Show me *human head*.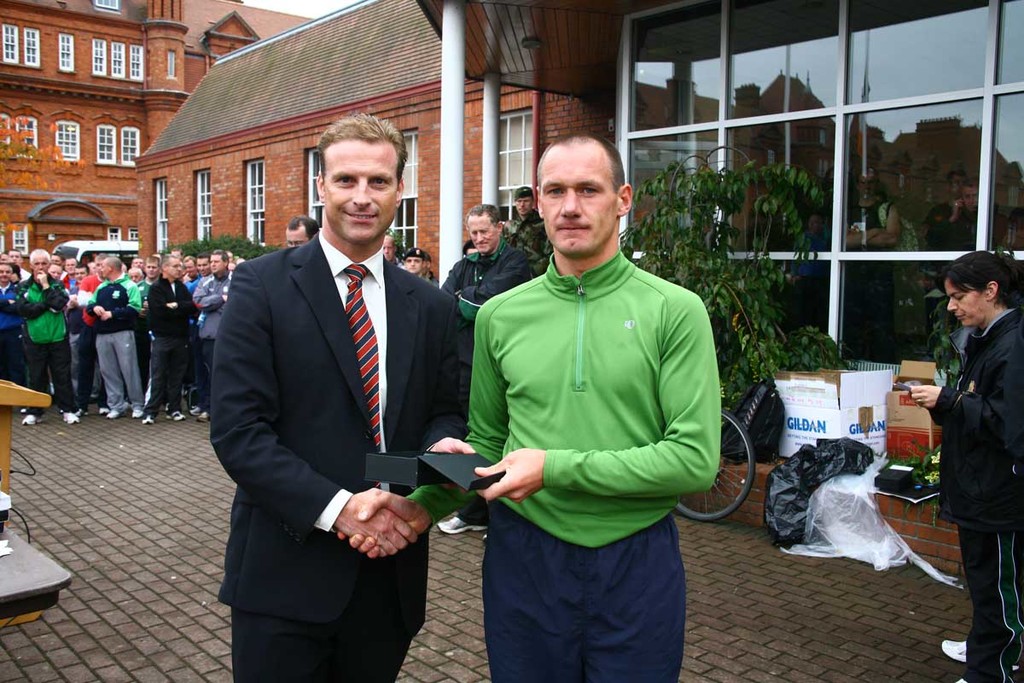
*human head* is here: rect(510, 186, 534, 215).
